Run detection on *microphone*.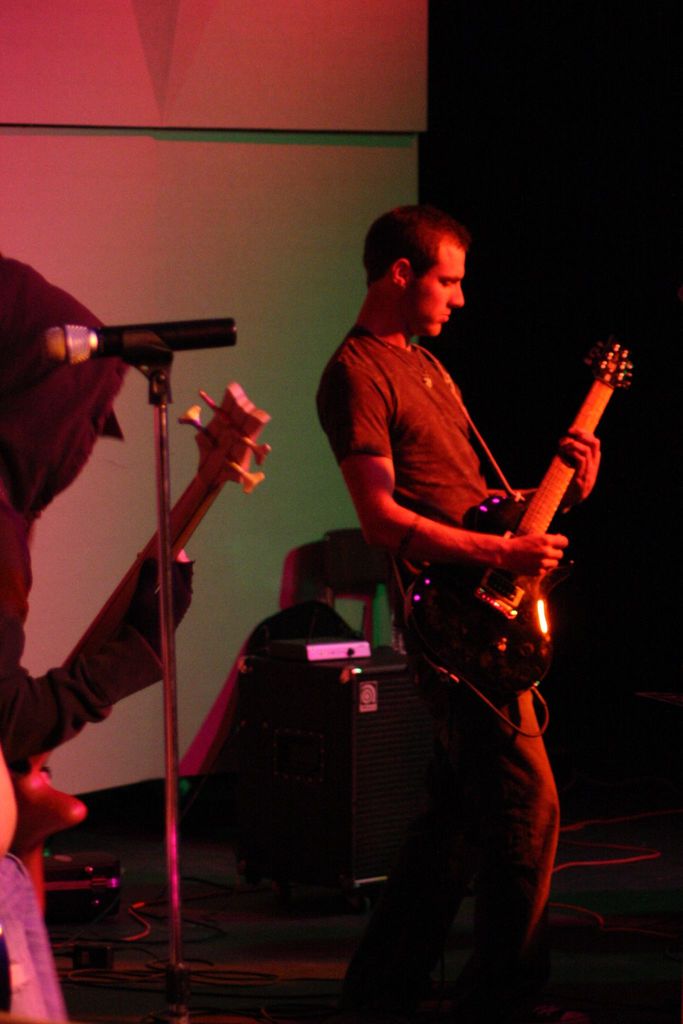
Result: (x1=42, y1=314, x2=239, y2=365).
